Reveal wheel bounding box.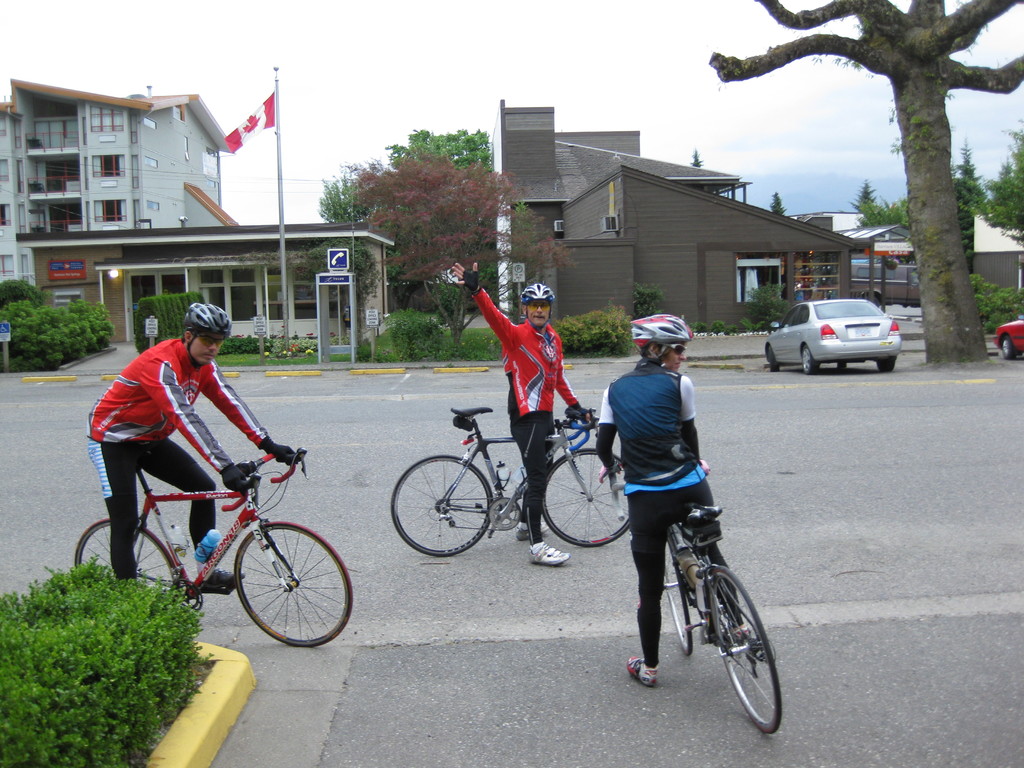
Revealed: [231, 521, 356, 646].
